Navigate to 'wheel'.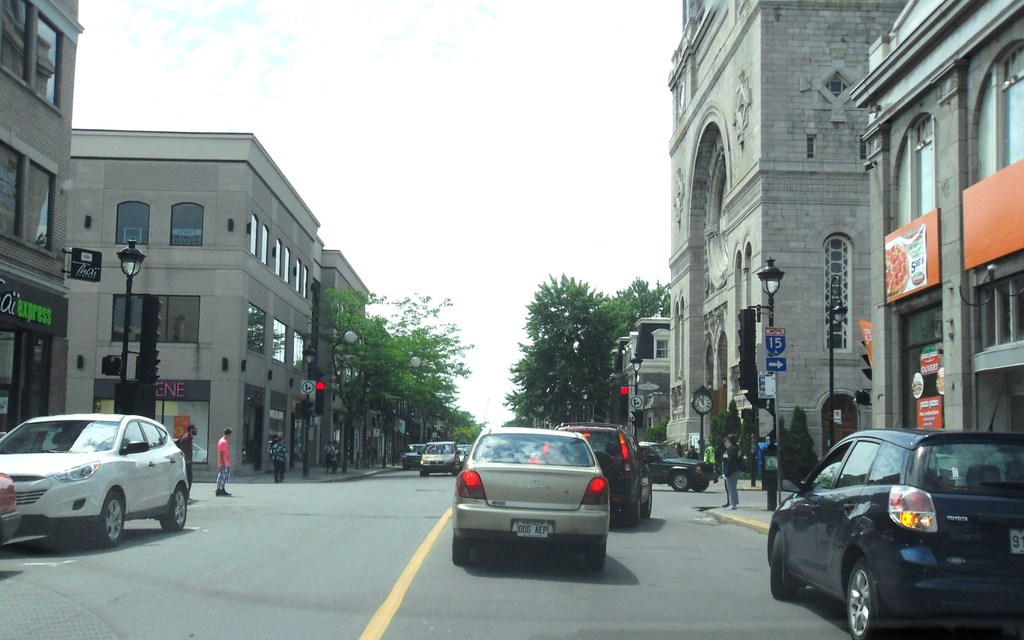
Navigation target: (x1=671, y1=470, x2=693, y2=493).
